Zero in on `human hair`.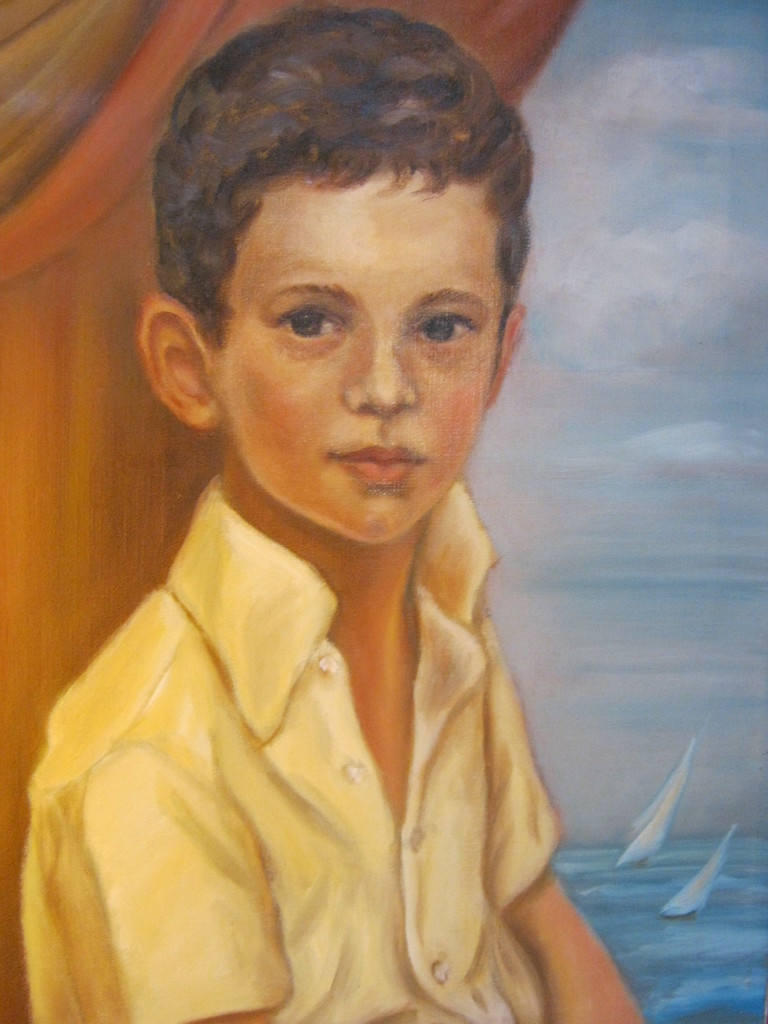
Zeroed in: locate(164, 4, 524, 401).
